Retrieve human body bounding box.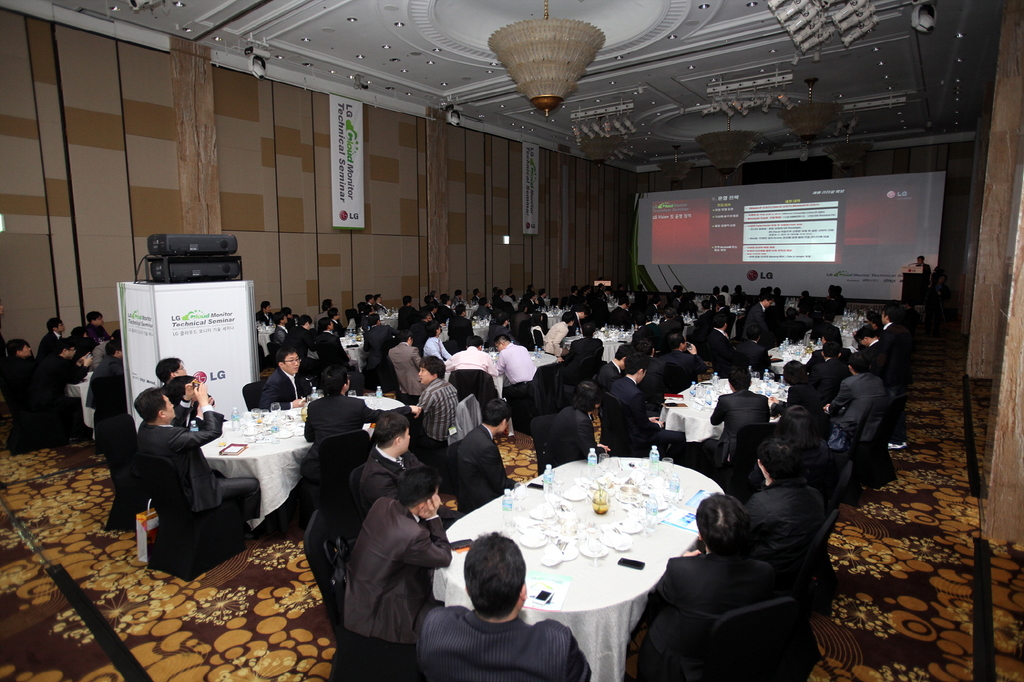
Bounding box: {"x1": 706, "y1": 370, "x2": 769, "y2": 486}.
